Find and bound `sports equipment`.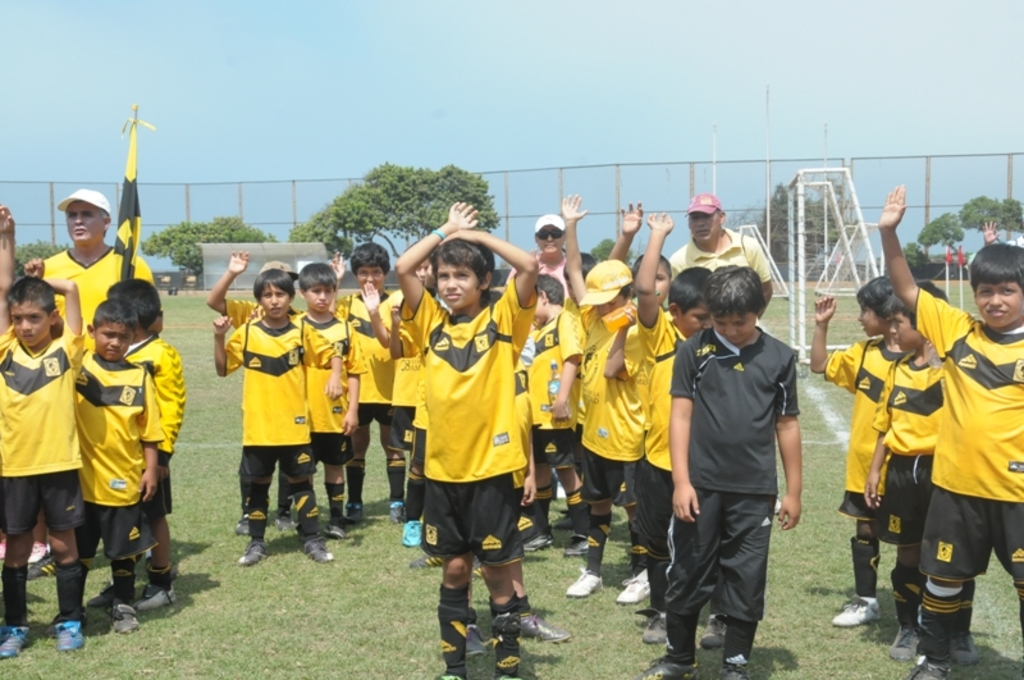
Bound: rect(481, 601, 525, 668).
